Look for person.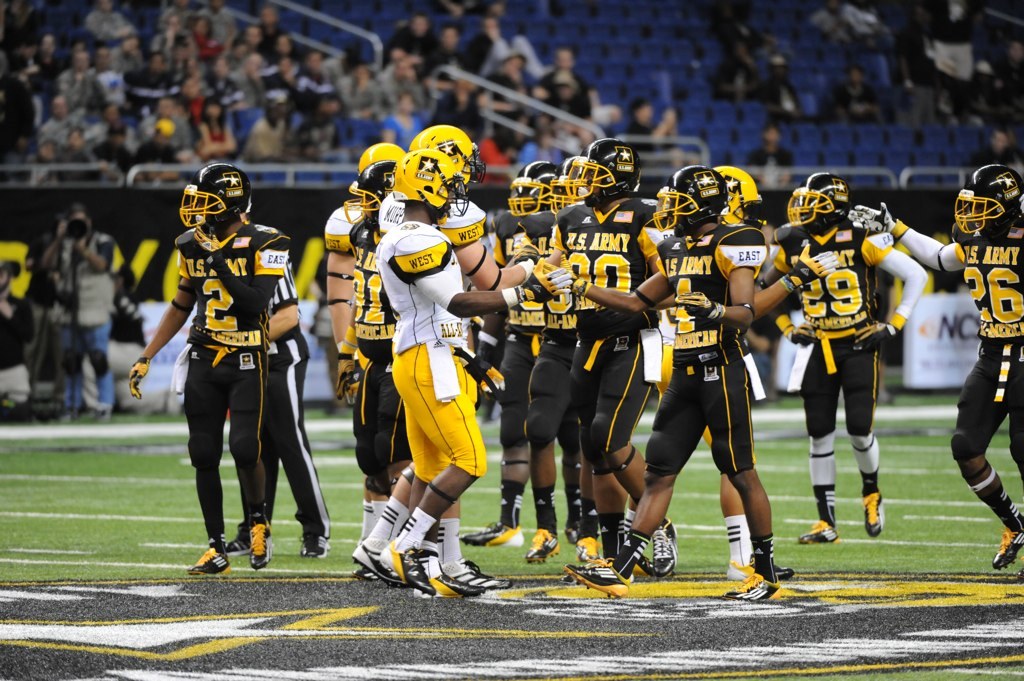
Found: l=572, t=168, r=778, b=595.
